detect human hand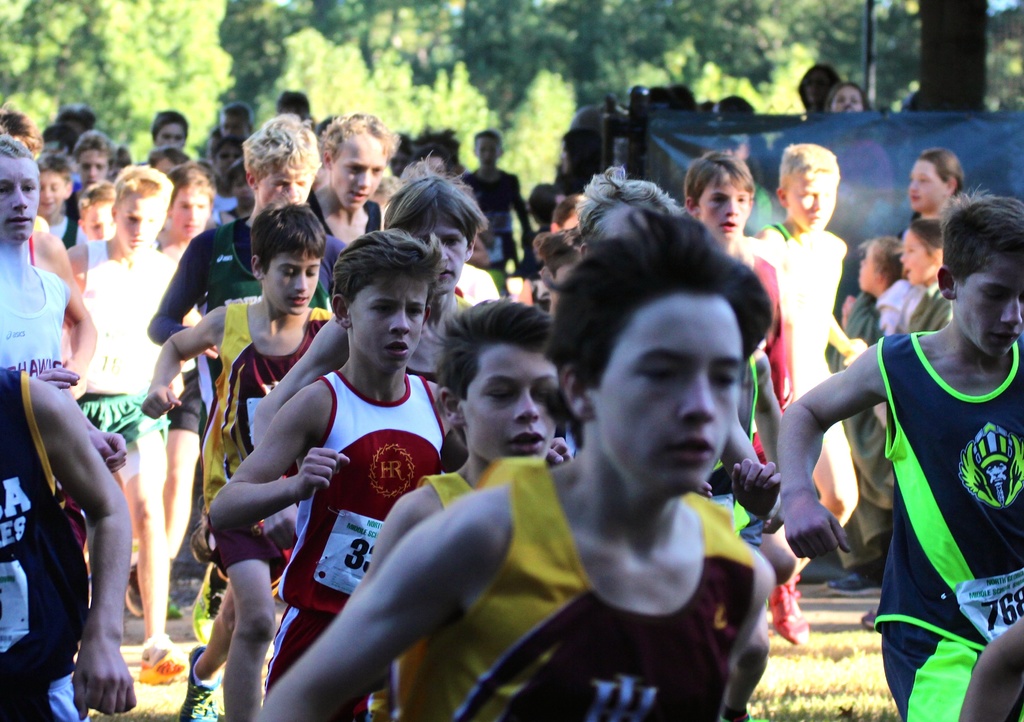
left=781, top=492, right=852, bottom=561
